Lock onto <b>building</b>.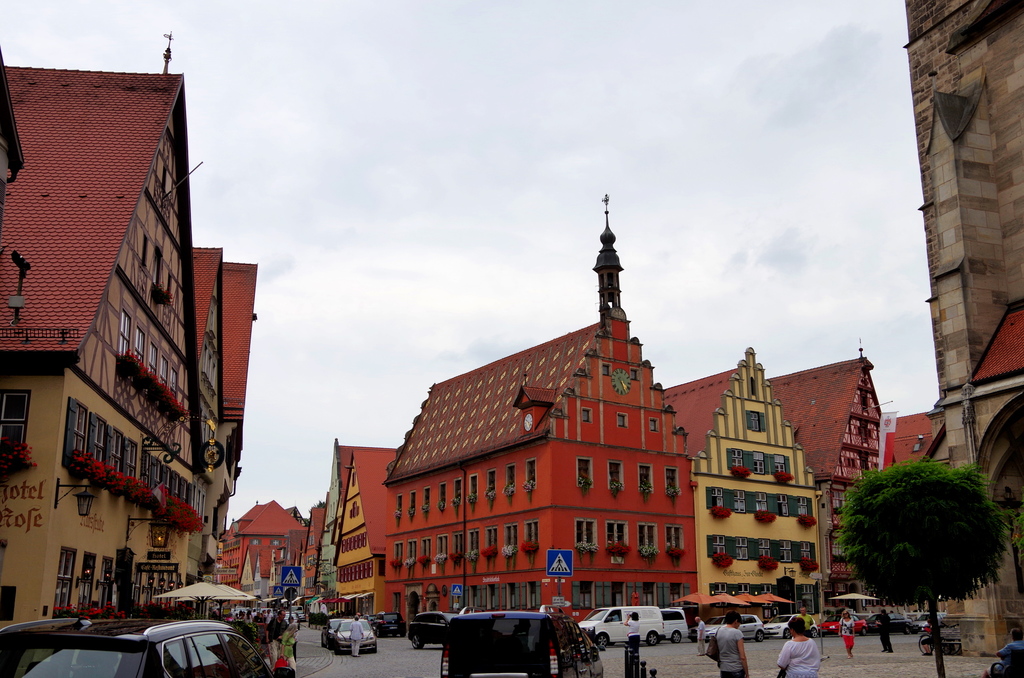
Locked: 2/69/193/654.
